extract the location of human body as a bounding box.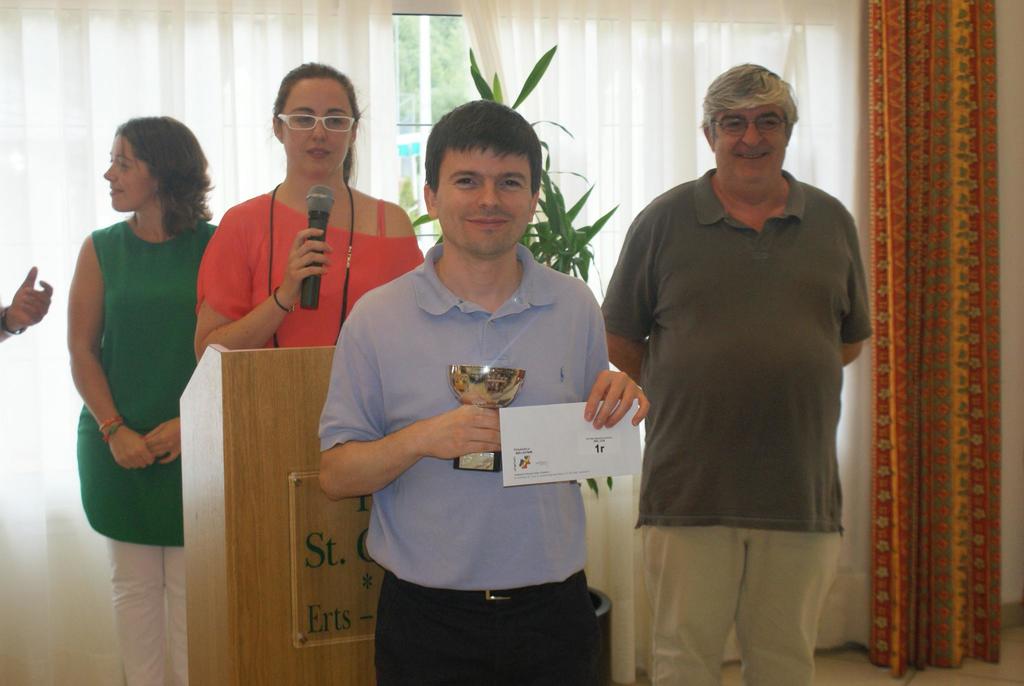
(65, 218, 194, 685).
